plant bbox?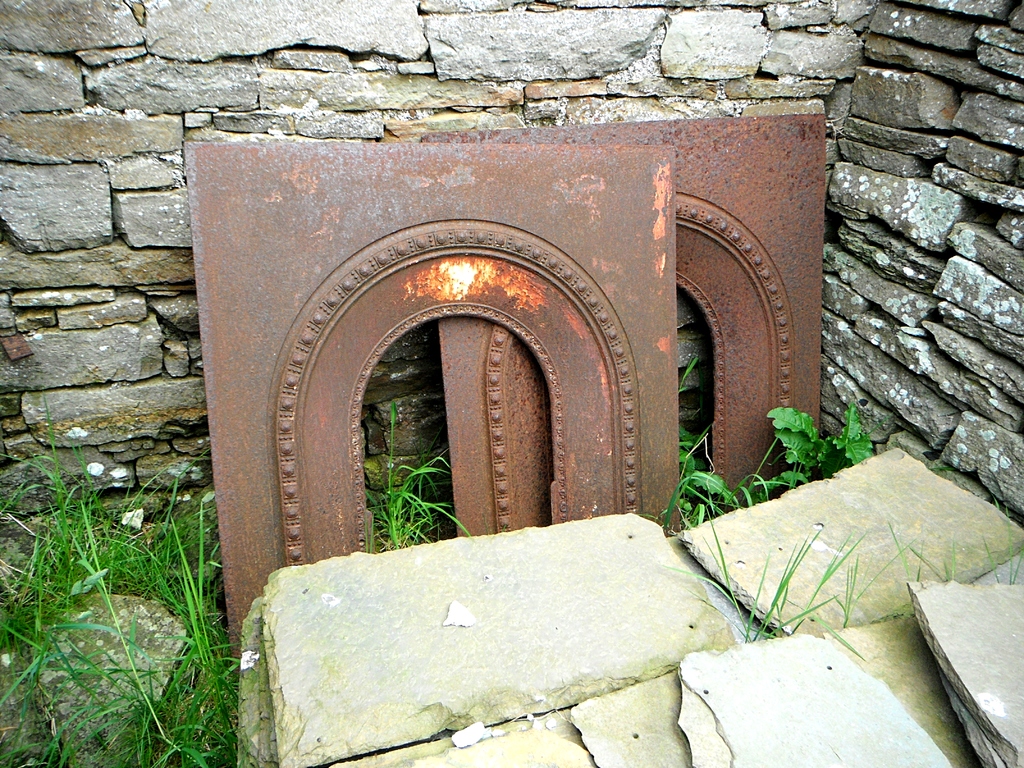
<bbox>975, 492, 1023, 588</bbox>
